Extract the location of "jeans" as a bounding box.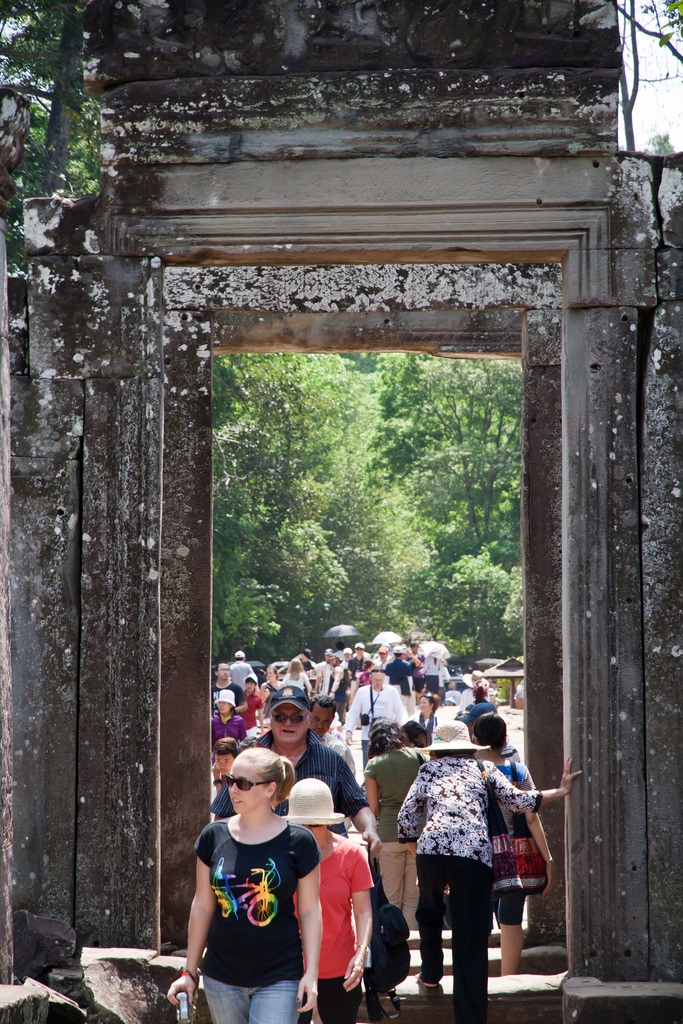
pyautogui.locateOnScreen(205, 979, 299, 1023).
